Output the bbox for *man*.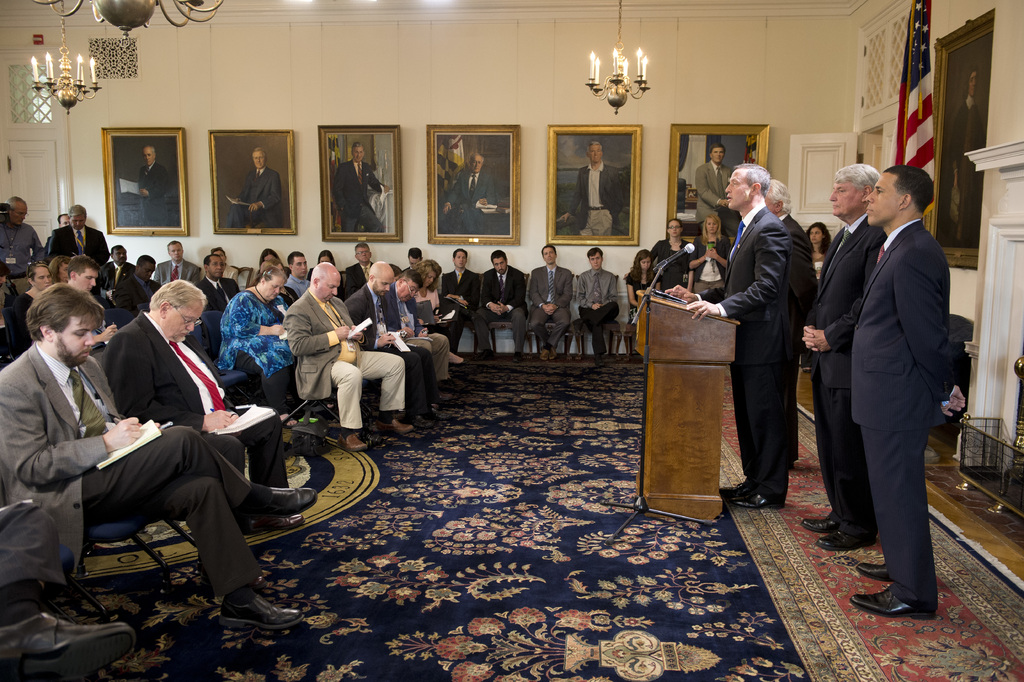
pyautogui.locateOnScreen(0, 195, 69, 288).
